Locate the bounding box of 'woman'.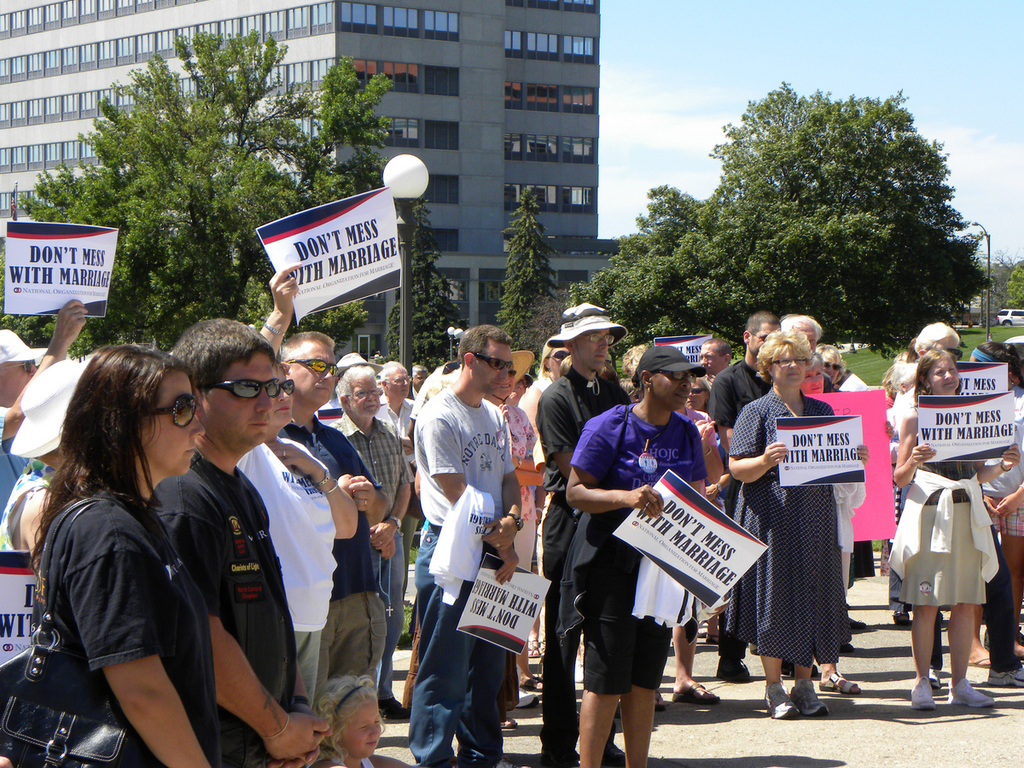
Bounding box: [893,348,1023,711].
